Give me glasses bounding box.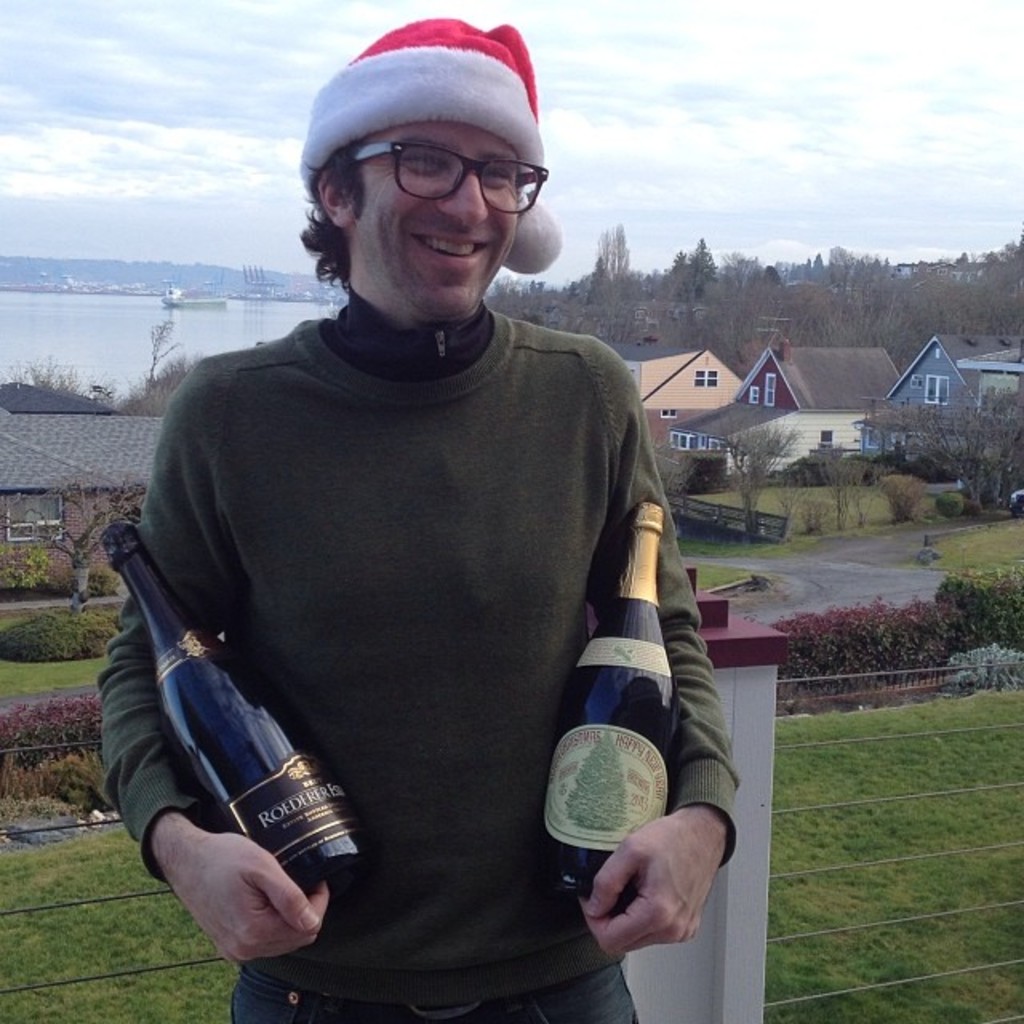
Rect(318, 125, 546, 198).
